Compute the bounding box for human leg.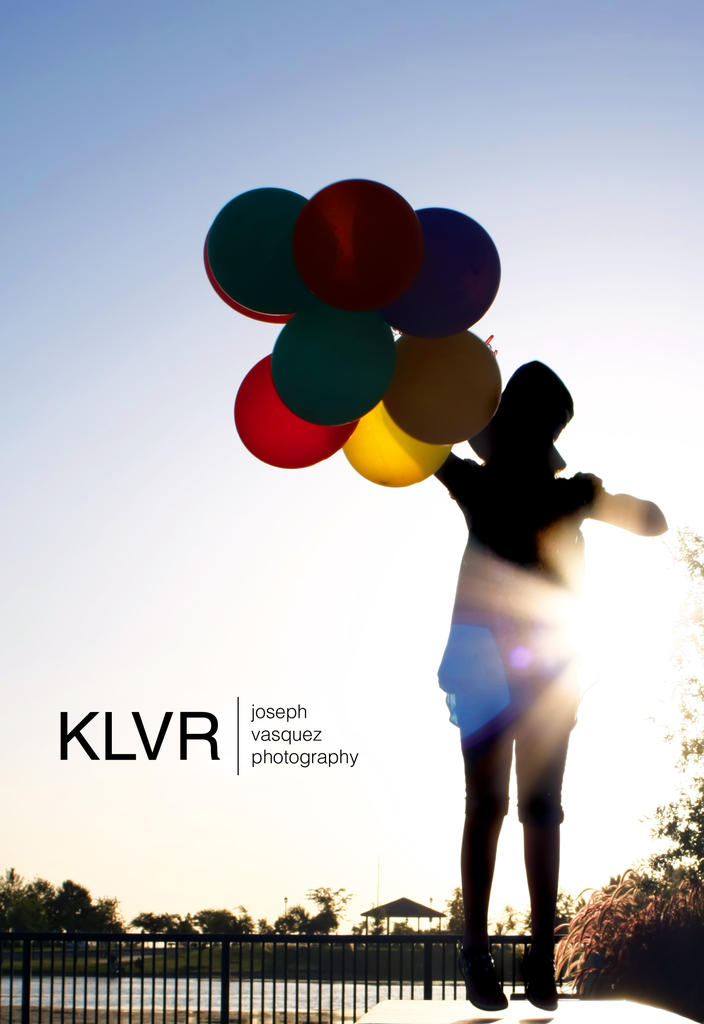
[455, 710, 513, 1010].
